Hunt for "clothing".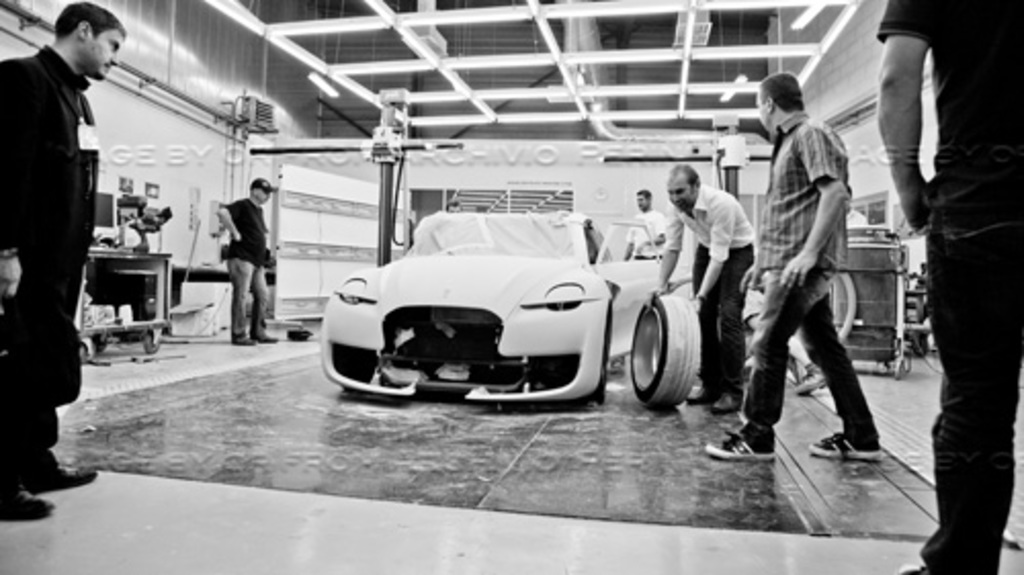
Hunted down at (left=885, top=0, right=1022, bottom=559).
